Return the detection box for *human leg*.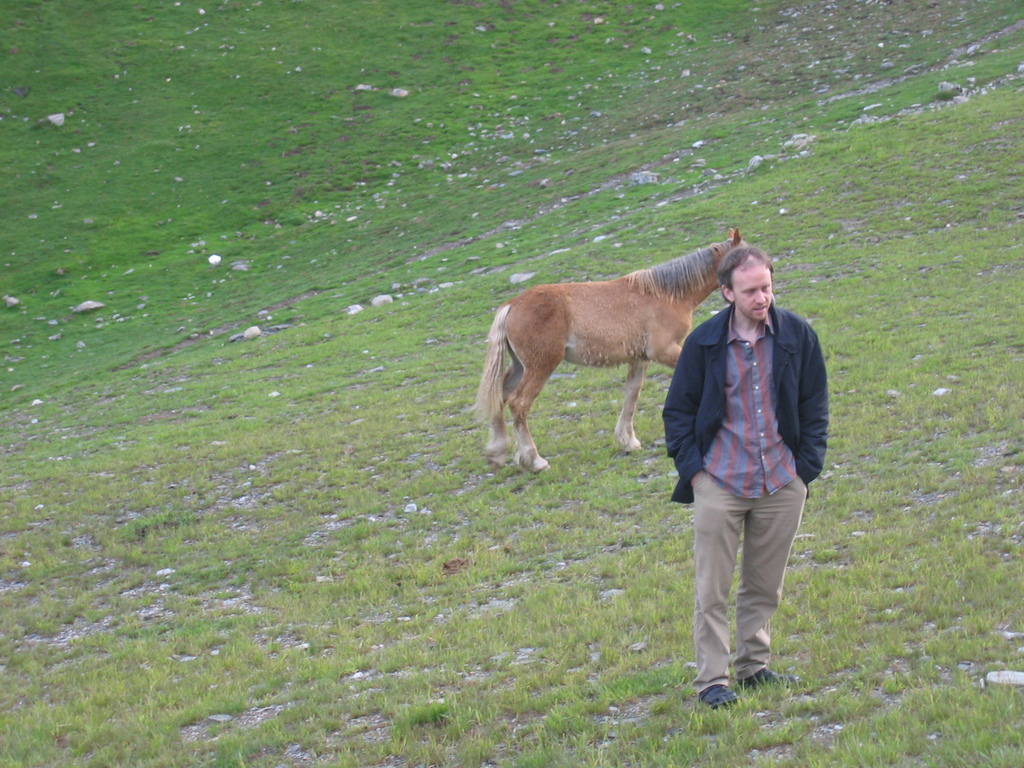
[694,474,739,708].
